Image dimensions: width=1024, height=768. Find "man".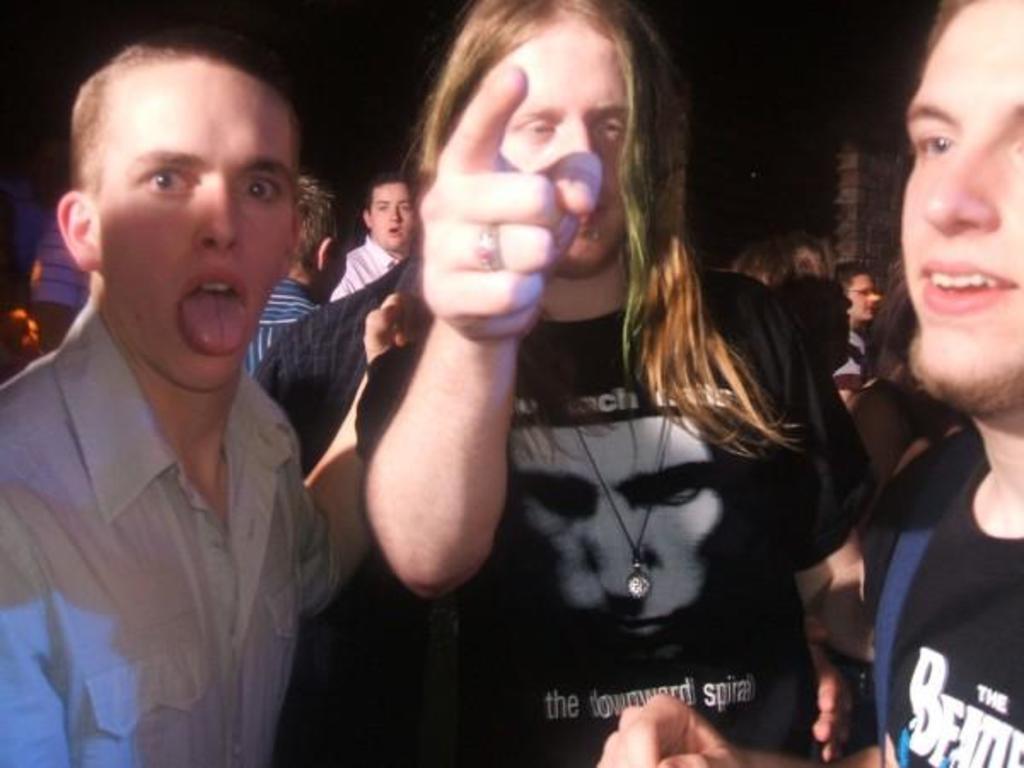
{"left": 27, "top": 227, "right": 94, "bottom": 346}.
